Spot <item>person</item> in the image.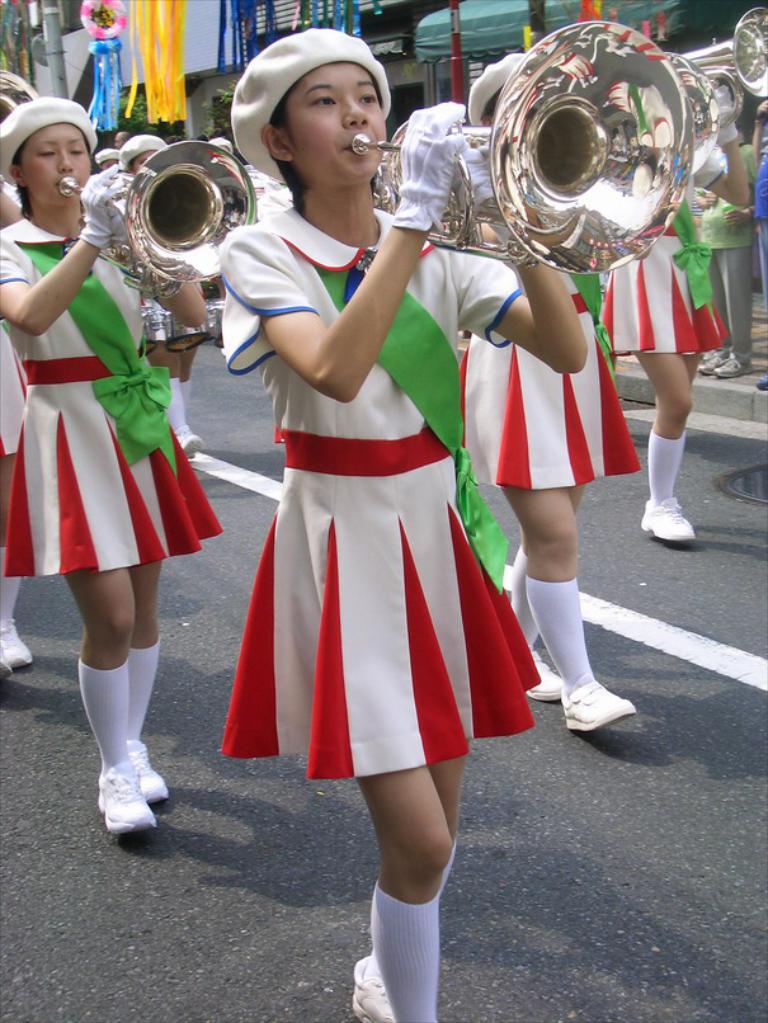
<item>person</item> found at 429,57,641,735.
